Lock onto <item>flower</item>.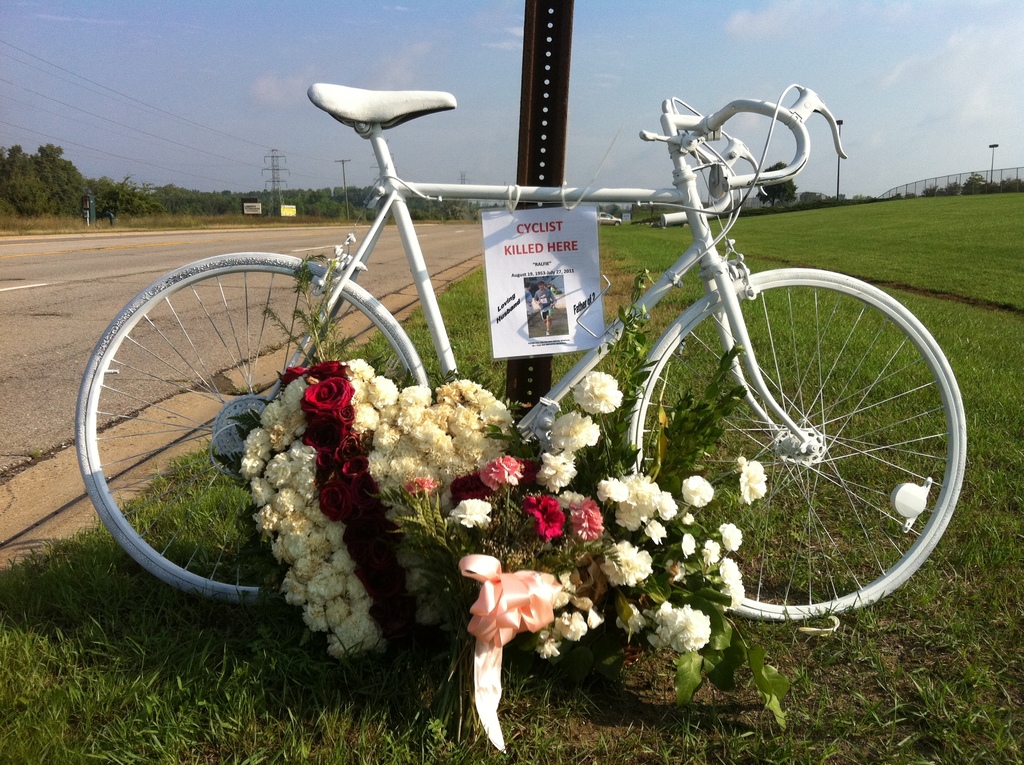
Locked: {"x1": 570, "y1": 501, "x2": 603, "y2": 549}.
